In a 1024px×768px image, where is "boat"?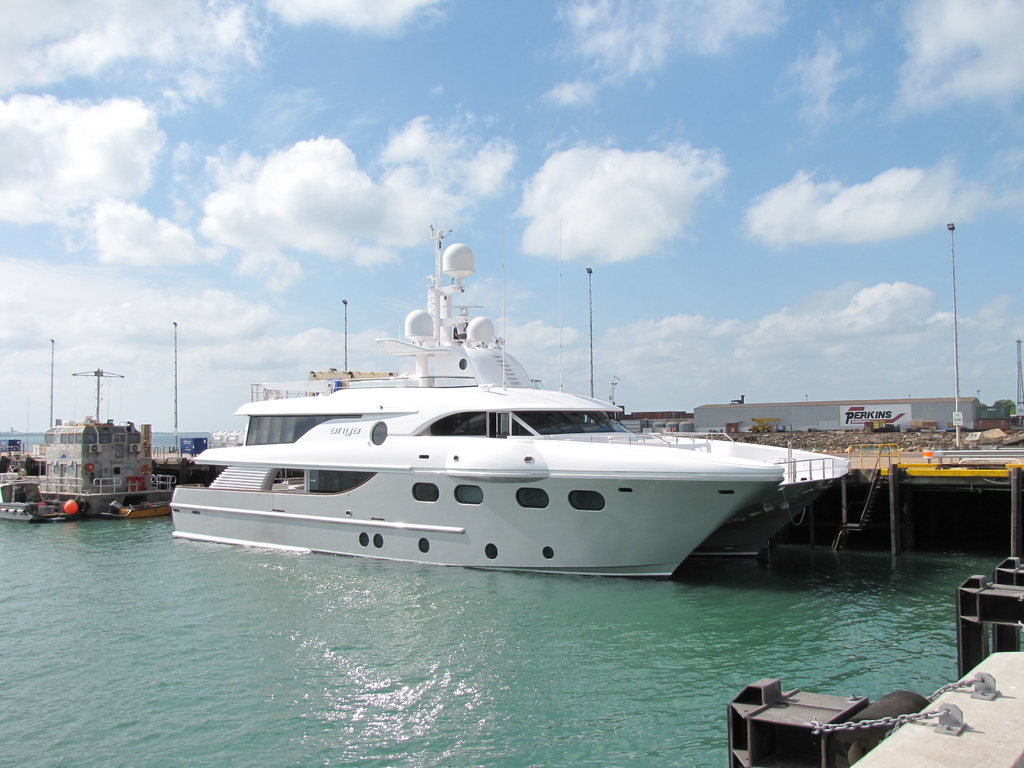
151 229 886 591.
